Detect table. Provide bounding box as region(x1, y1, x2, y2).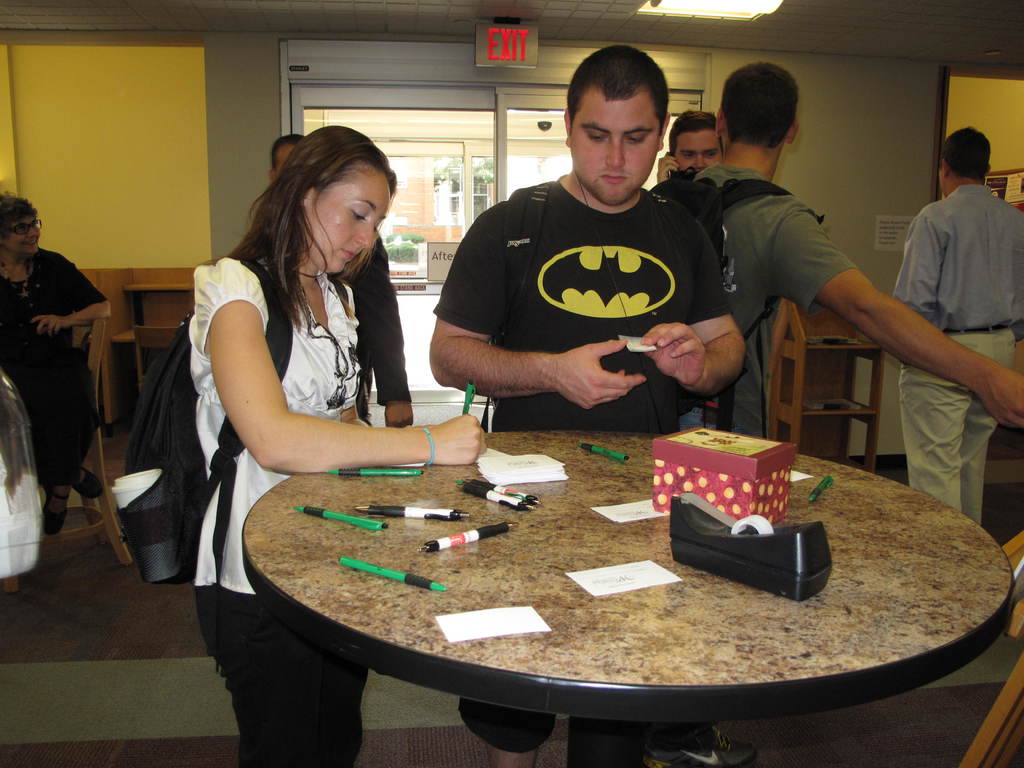
region(180, 404, 1019, 744).
